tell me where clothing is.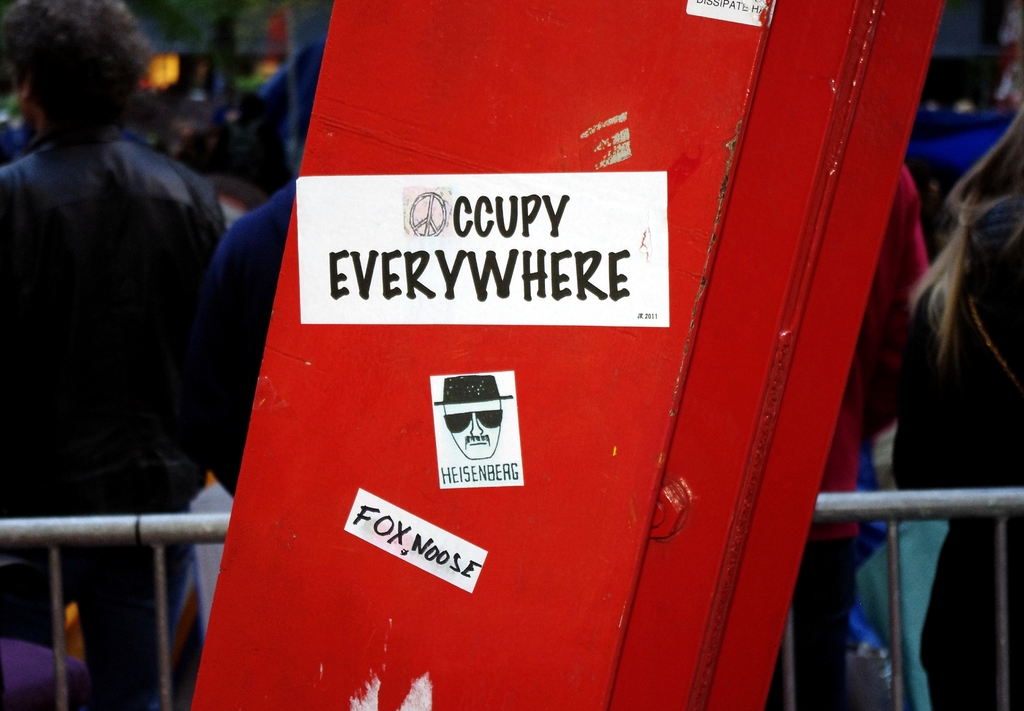
clothing is at detection(894, 241, 1023, 710).
